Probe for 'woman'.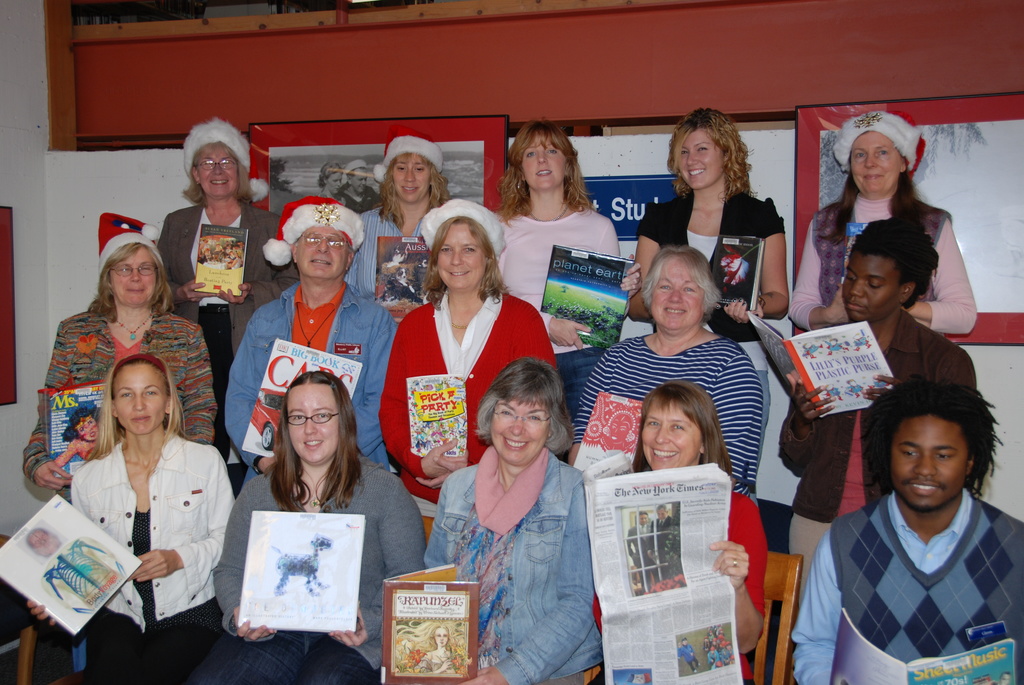
Probe result: bbox=(488, 118, 640, 418).
